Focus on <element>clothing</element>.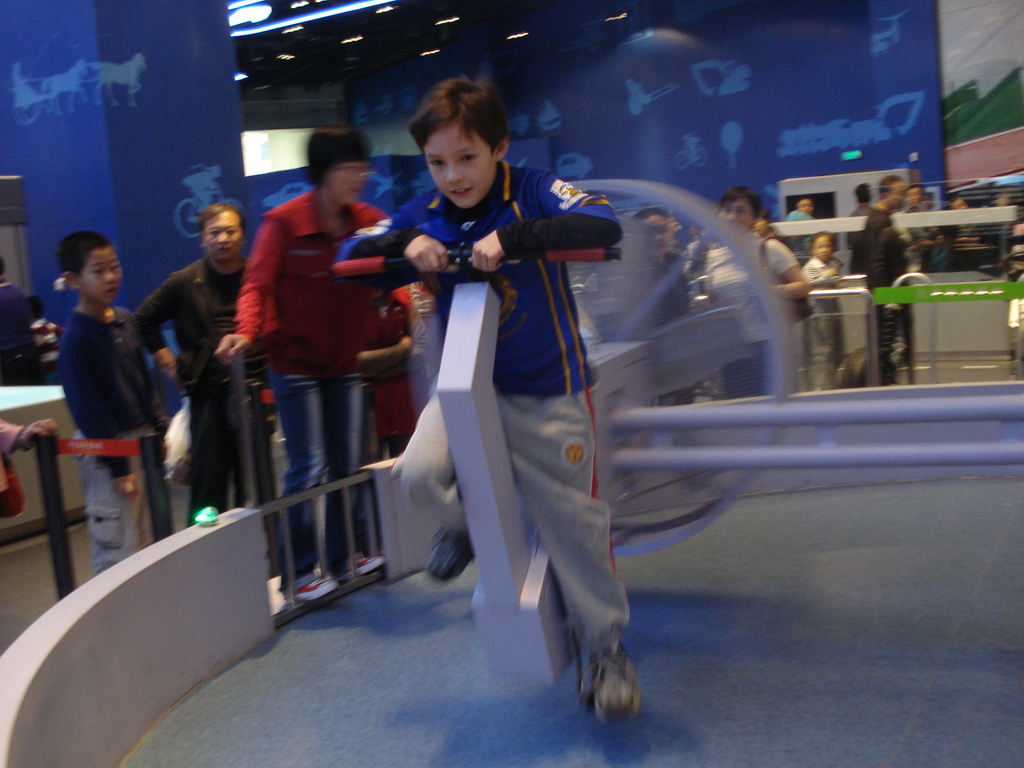
Focused at [386,127,643,673].
